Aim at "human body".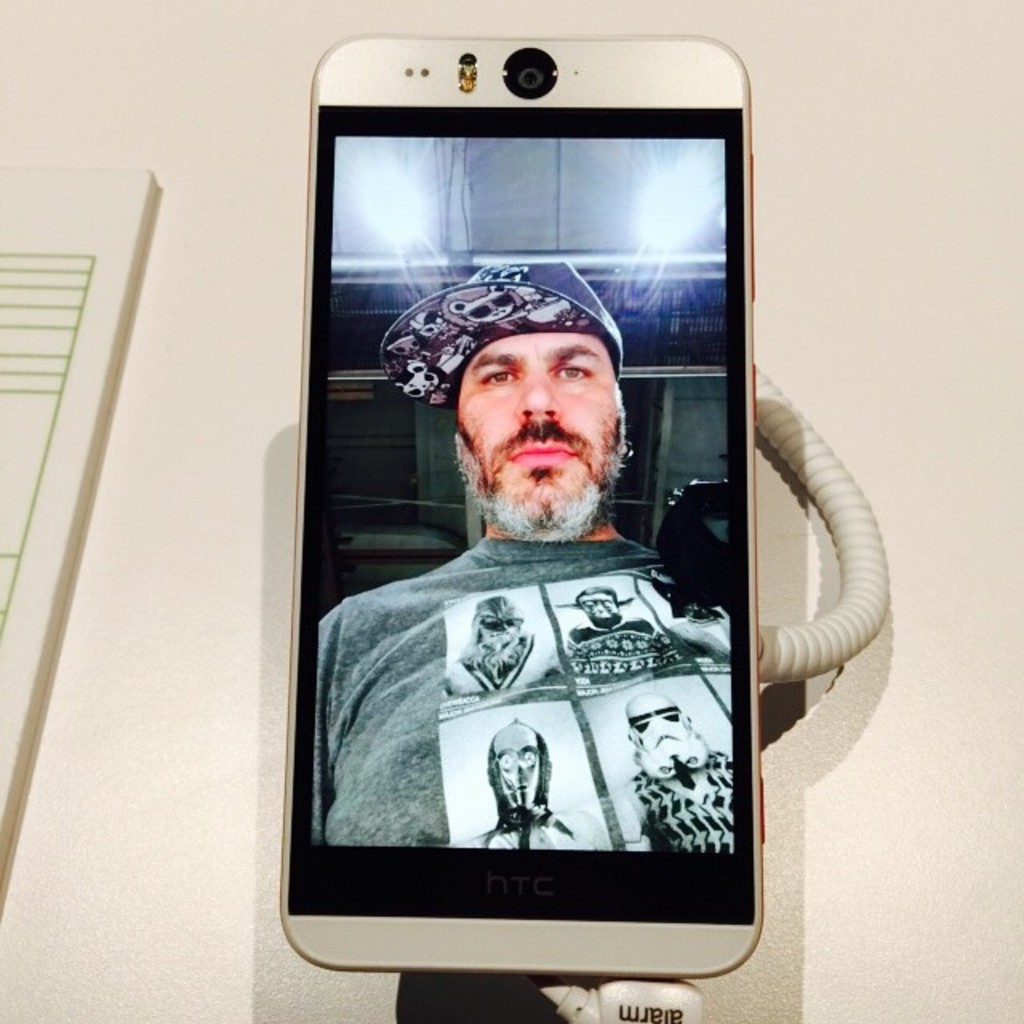
Aimed at <box>565,589,664,678</box>.
